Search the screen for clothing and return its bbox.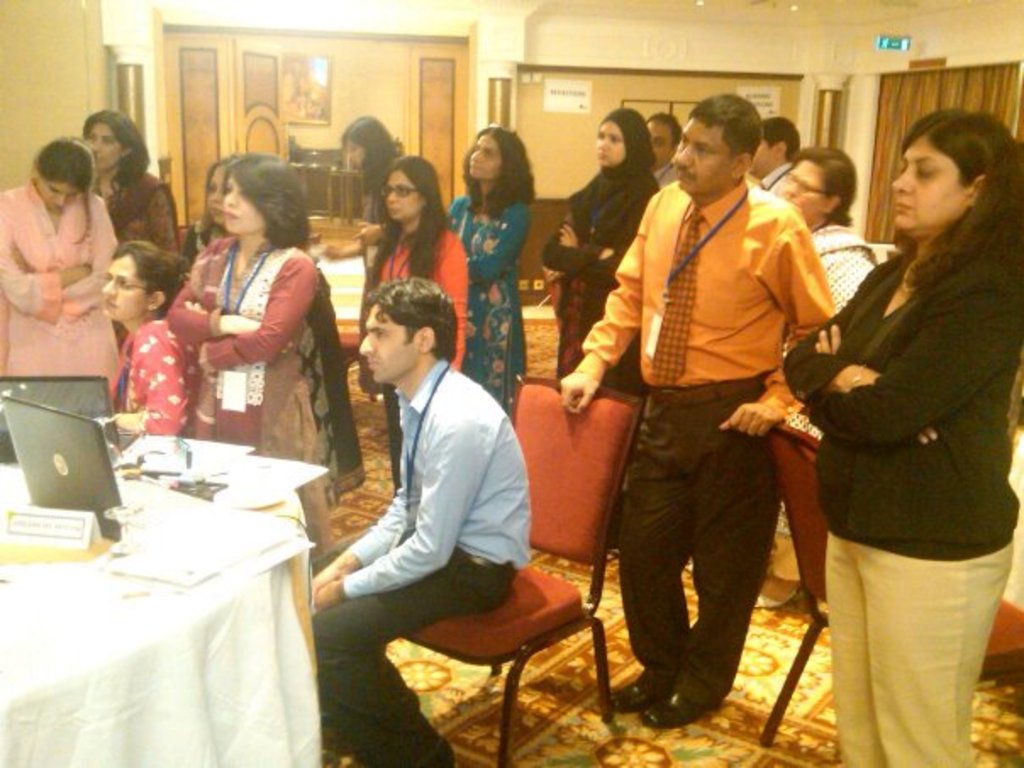
Found: <region>588, 80, 851, 673</region>.
